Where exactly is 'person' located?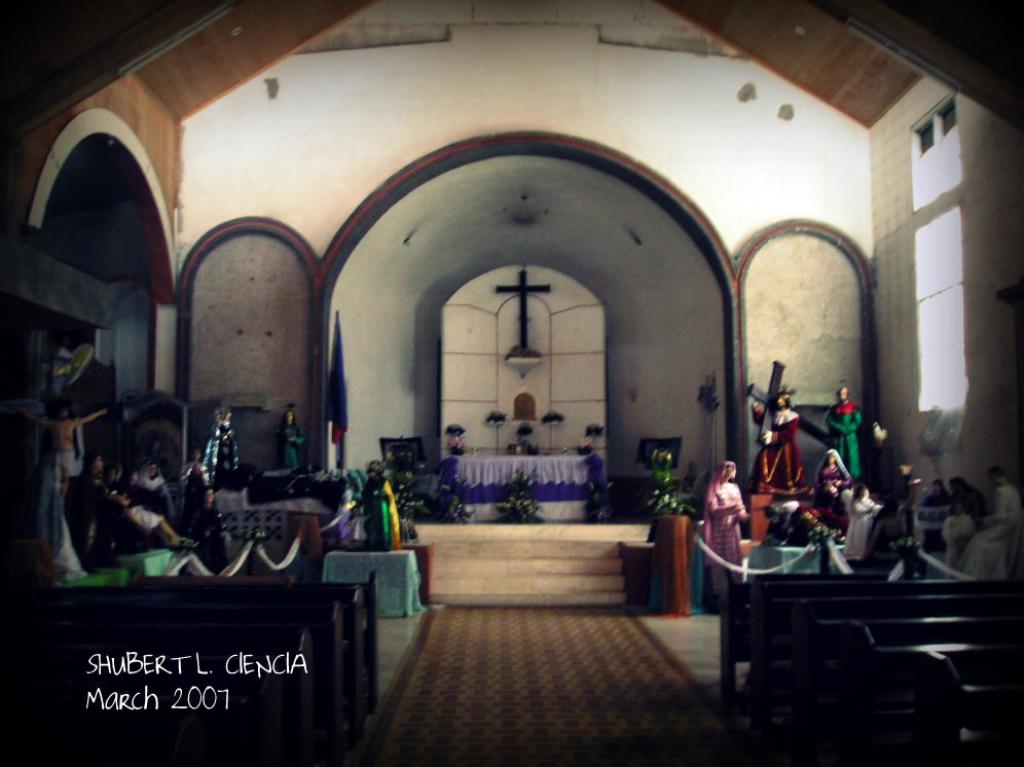
Its bounding box is <region>954, 459, 1023, 583</region>.
